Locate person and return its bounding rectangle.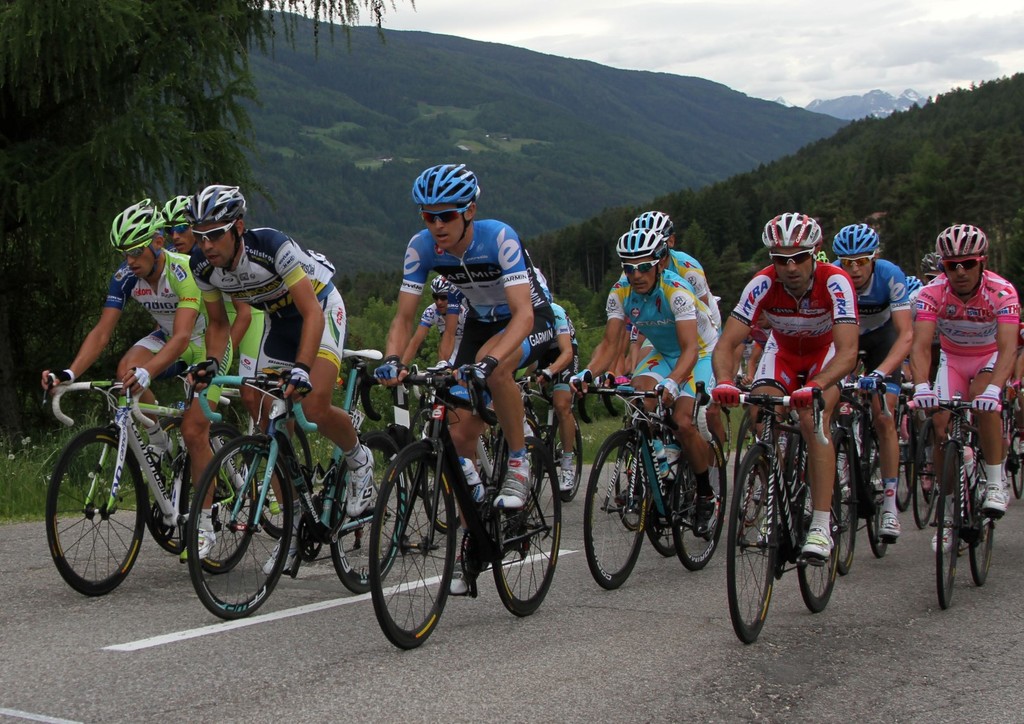
x1=592, y1=204, x2=730, y2=506.
